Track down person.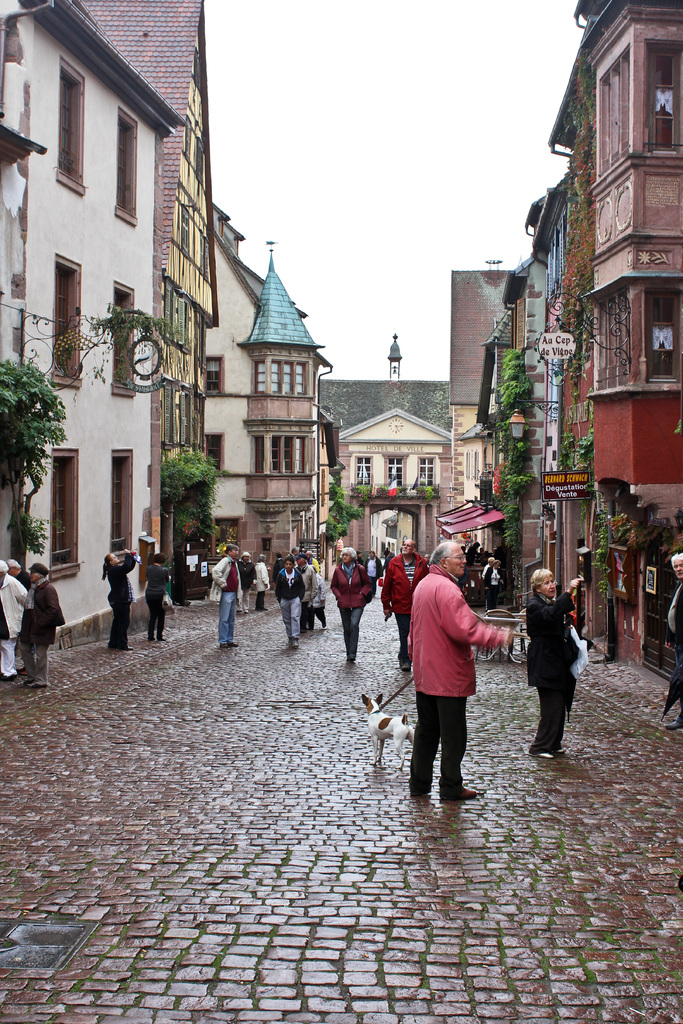
Tracked to [left=142, top=553, right=169, bottom=642].
